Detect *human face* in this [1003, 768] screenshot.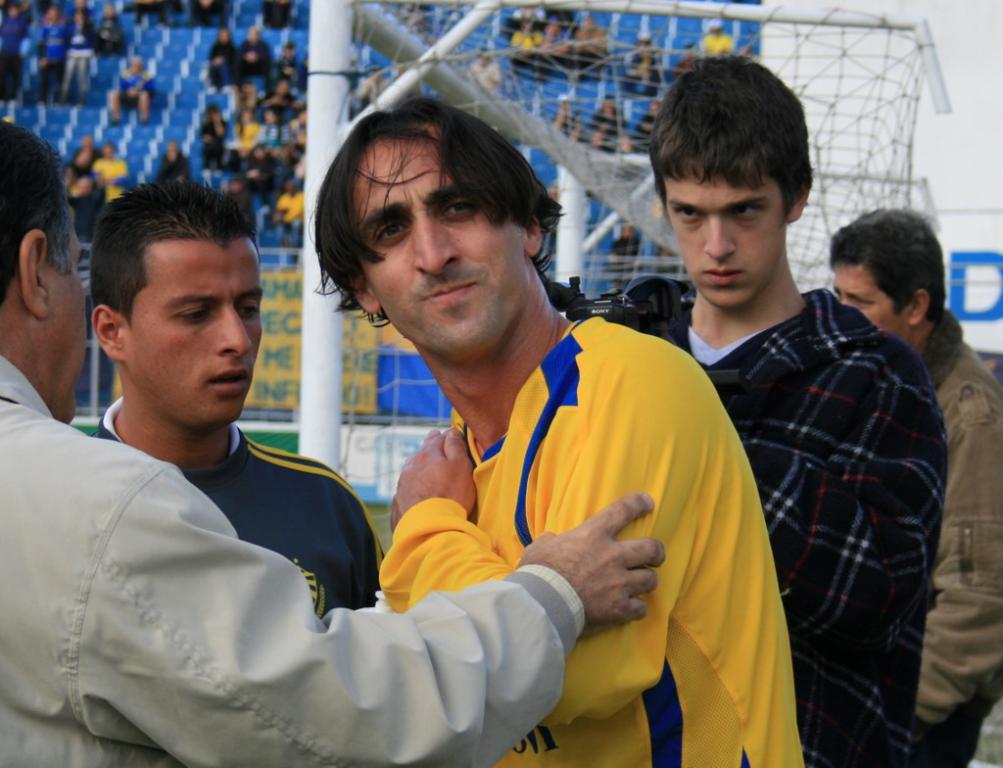
Detection: bbox=(665, 163, 787, 309).
